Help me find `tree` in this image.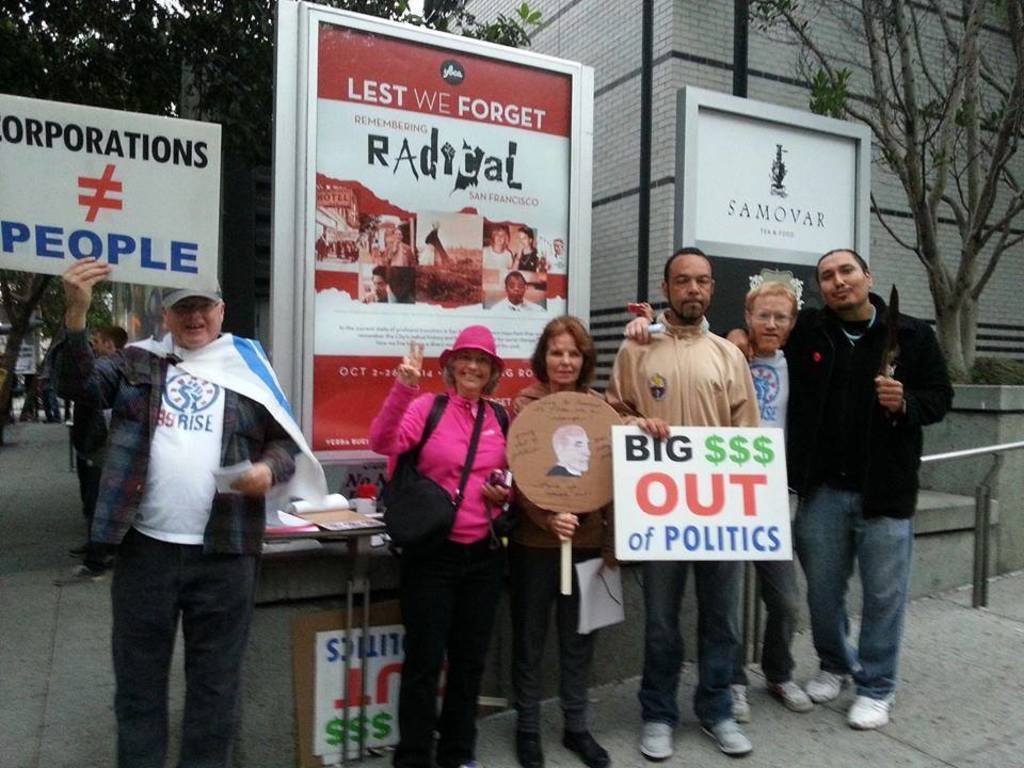
Found it: rect(762, 0, 1023, 393).
